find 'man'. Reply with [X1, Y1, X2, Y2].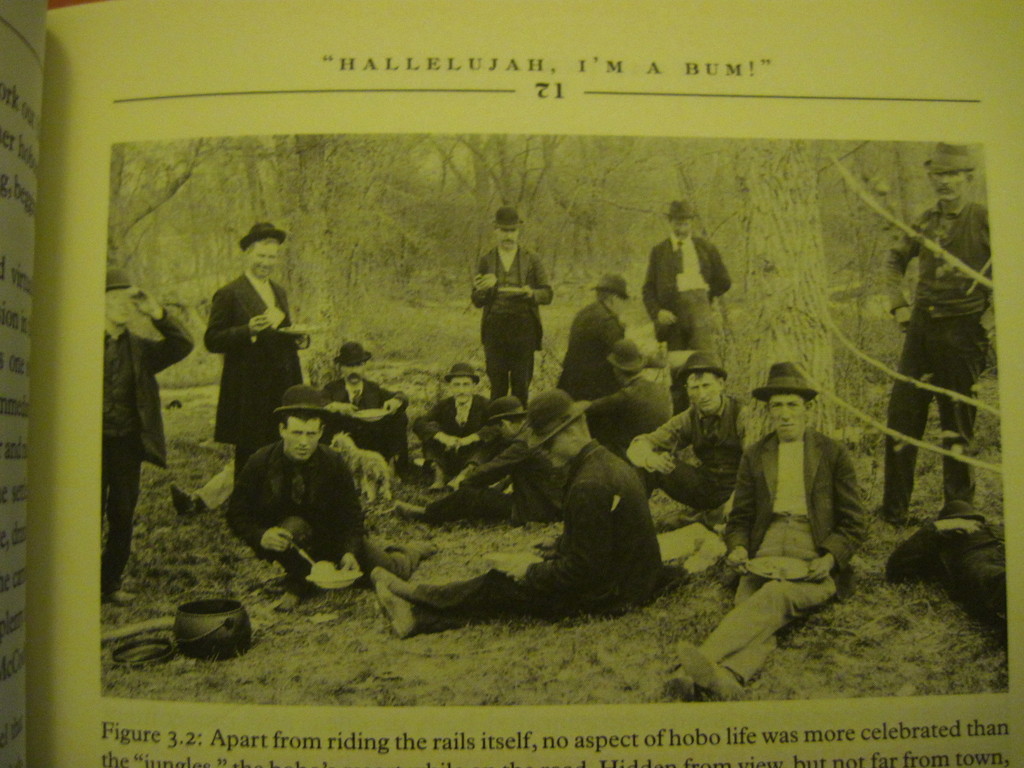
[567, 335, 669, 460].
